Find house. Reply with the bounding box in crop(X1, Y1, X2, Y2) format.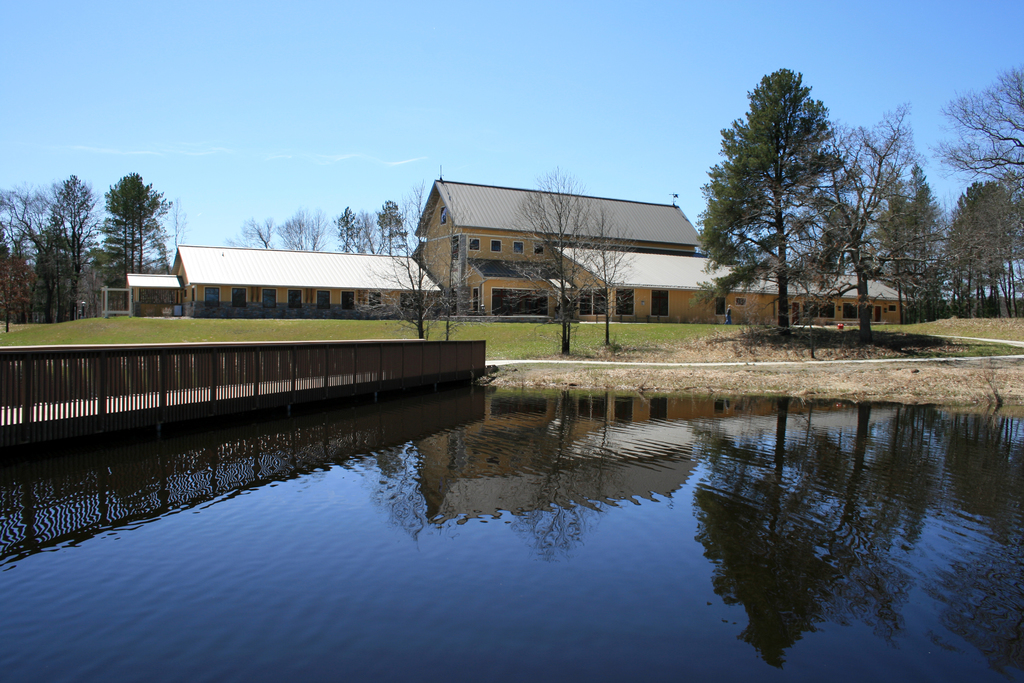
crop(560, 253, 922, 321).
